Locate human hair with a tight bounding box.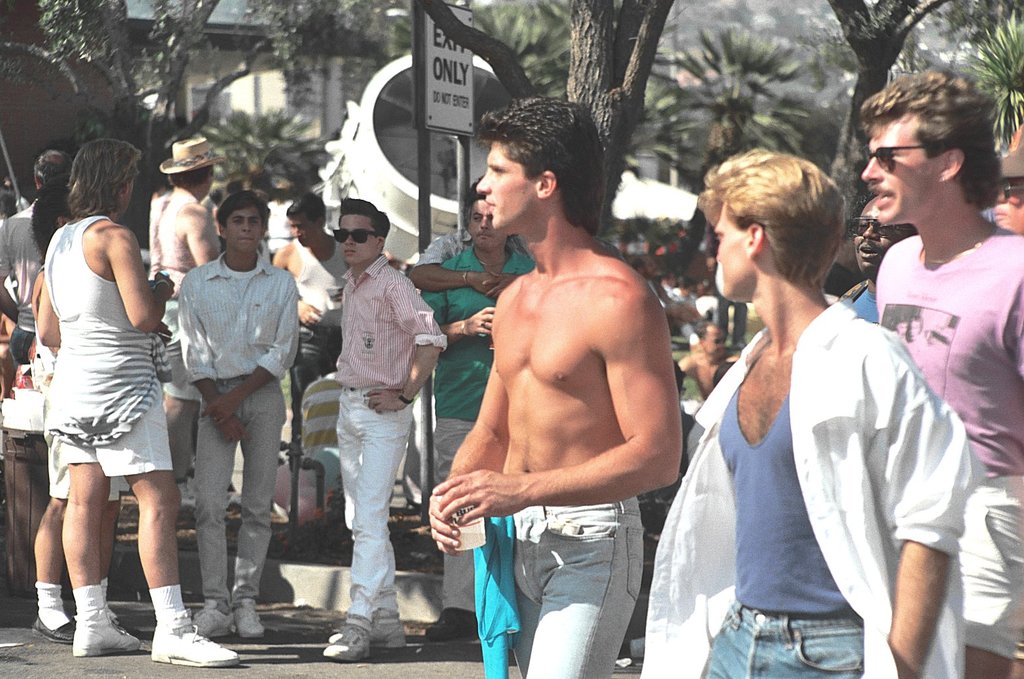
(x1=66, y1=137, x2=144, y2=218).
